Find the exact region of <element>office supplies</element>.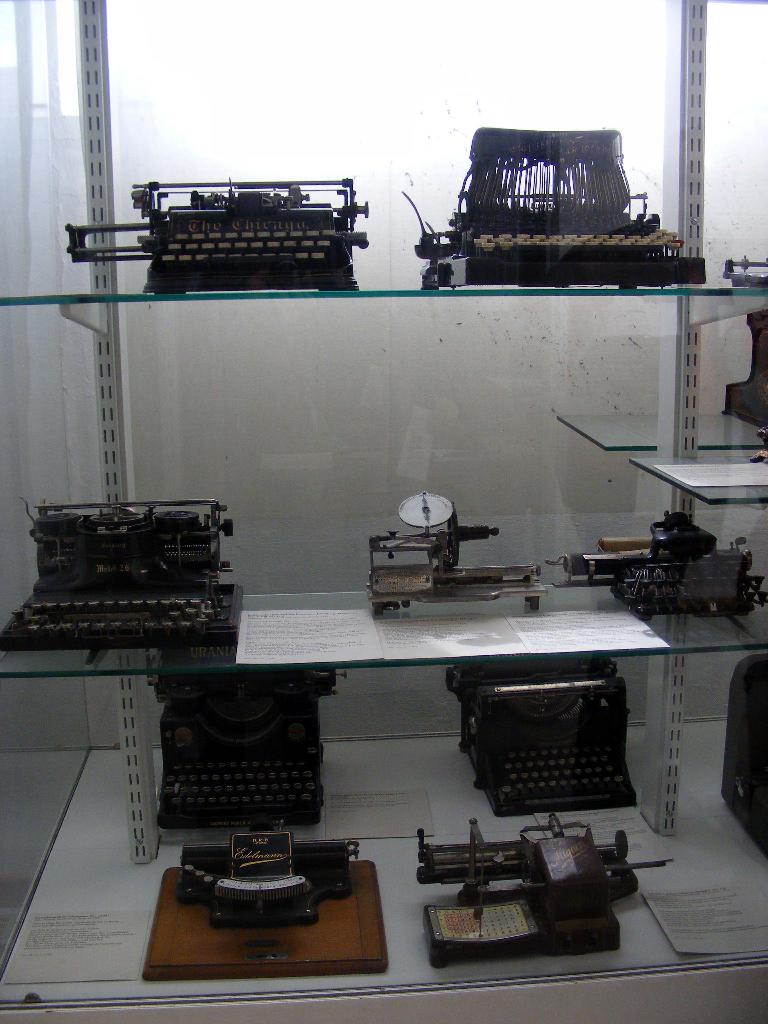
Exact region: 159, 829, 383, 977.
